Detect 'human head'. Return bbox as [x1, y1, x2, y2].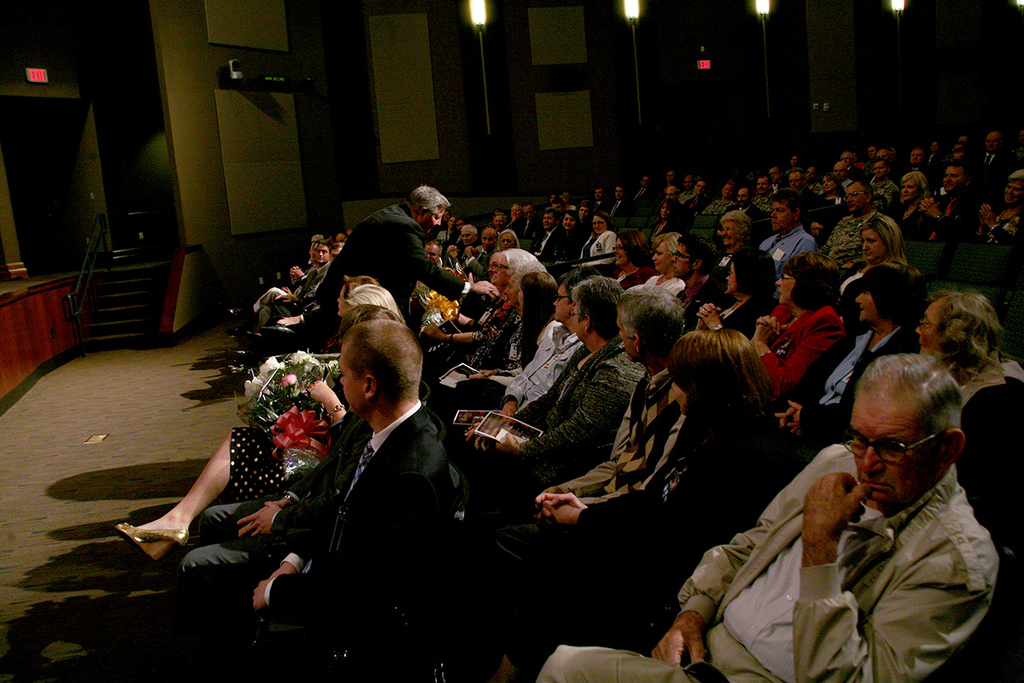
[790, 155, 796, 167].
